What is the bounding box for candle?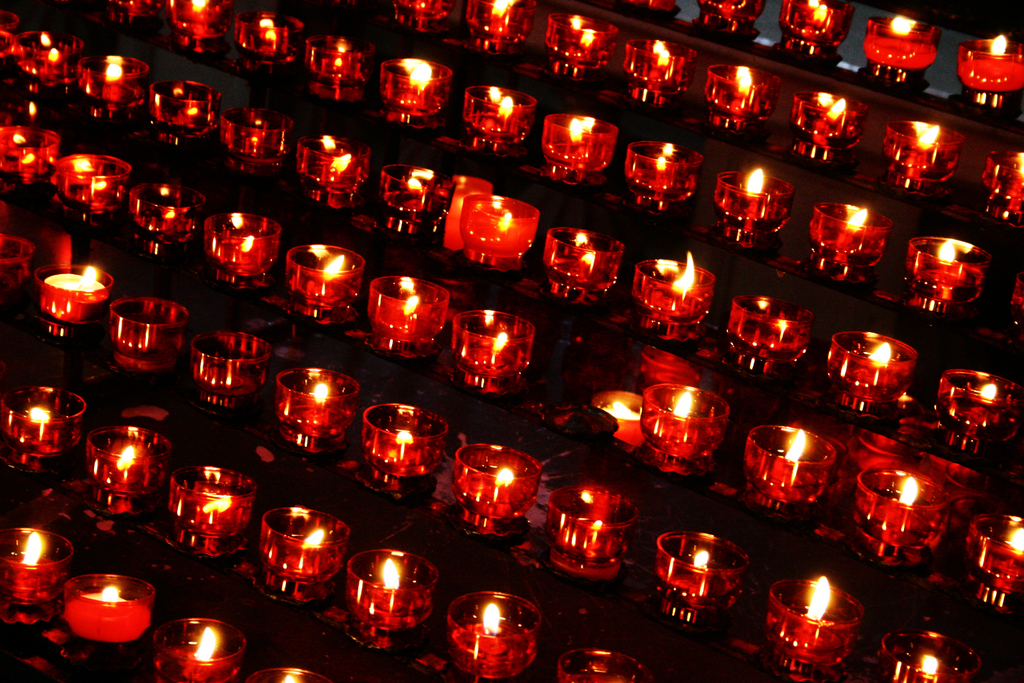
pyautogui.locateOnScreen(879, 115, 962, 195).
